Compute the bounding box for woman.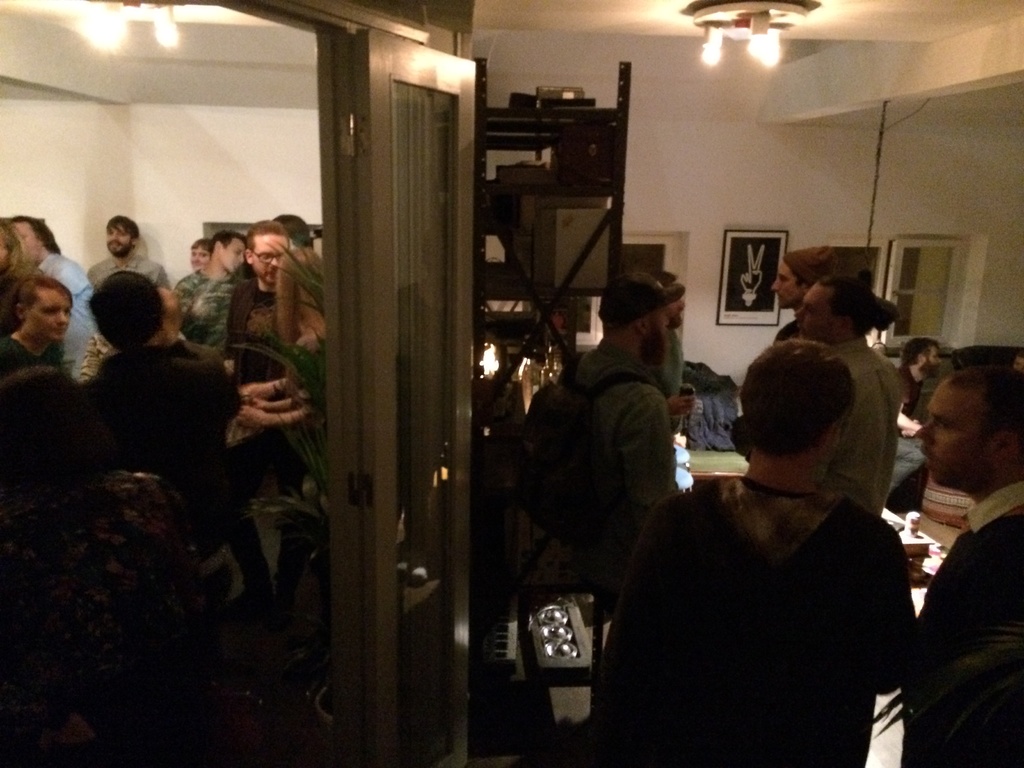
<box>188,237,214,274</box>.
